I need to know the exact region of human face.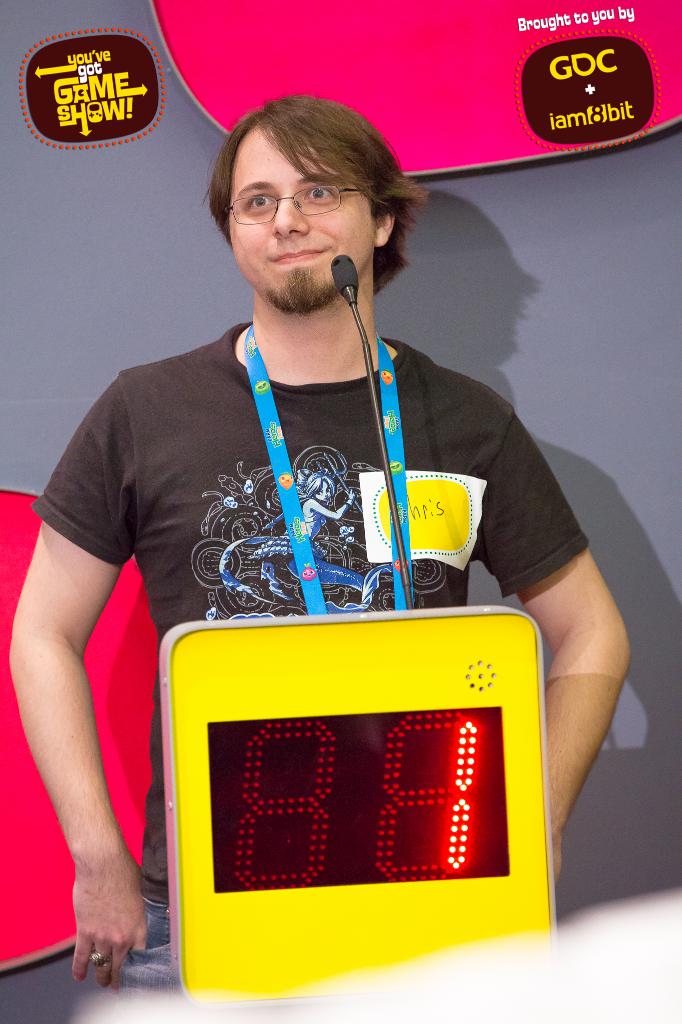
Region: [x1=228, y1=116, x2=378, y2=310].
